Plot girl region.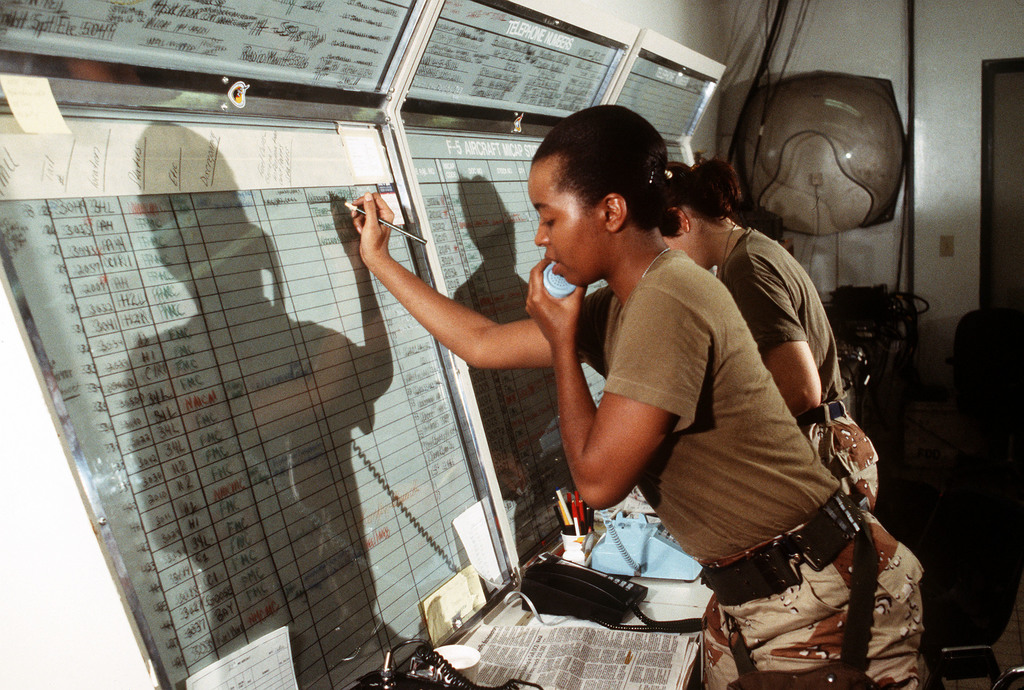
Plotted at bbox(658, 161, 881, 518).
